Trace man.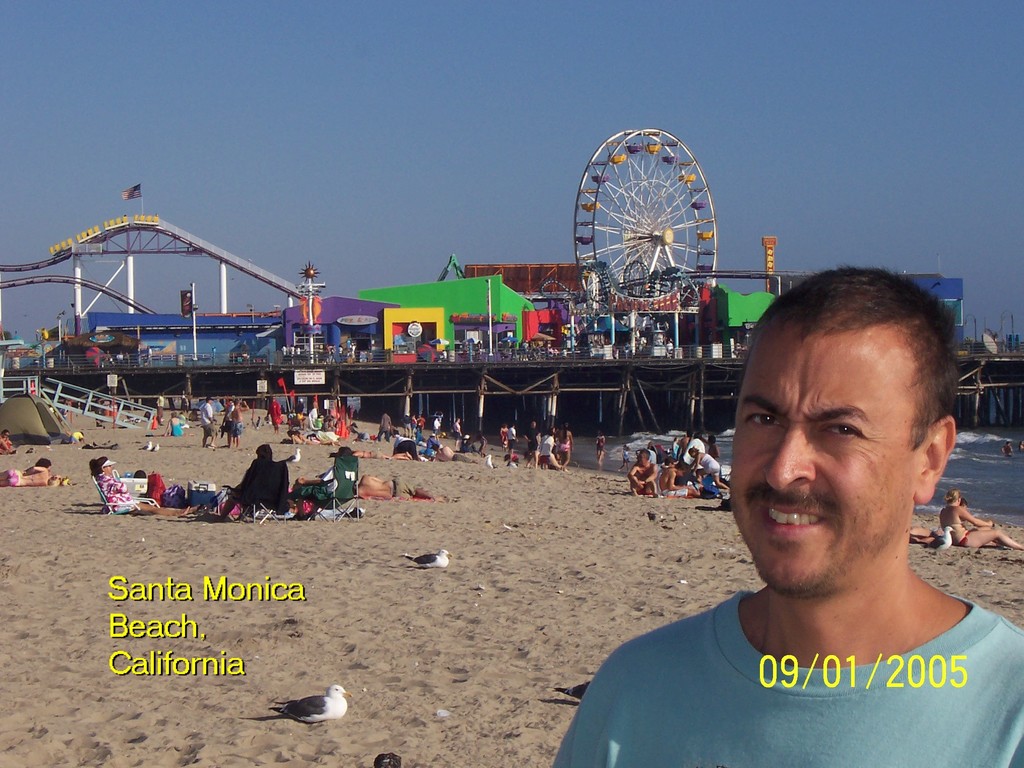
Traced to crop(228, 398, 244, 452).
